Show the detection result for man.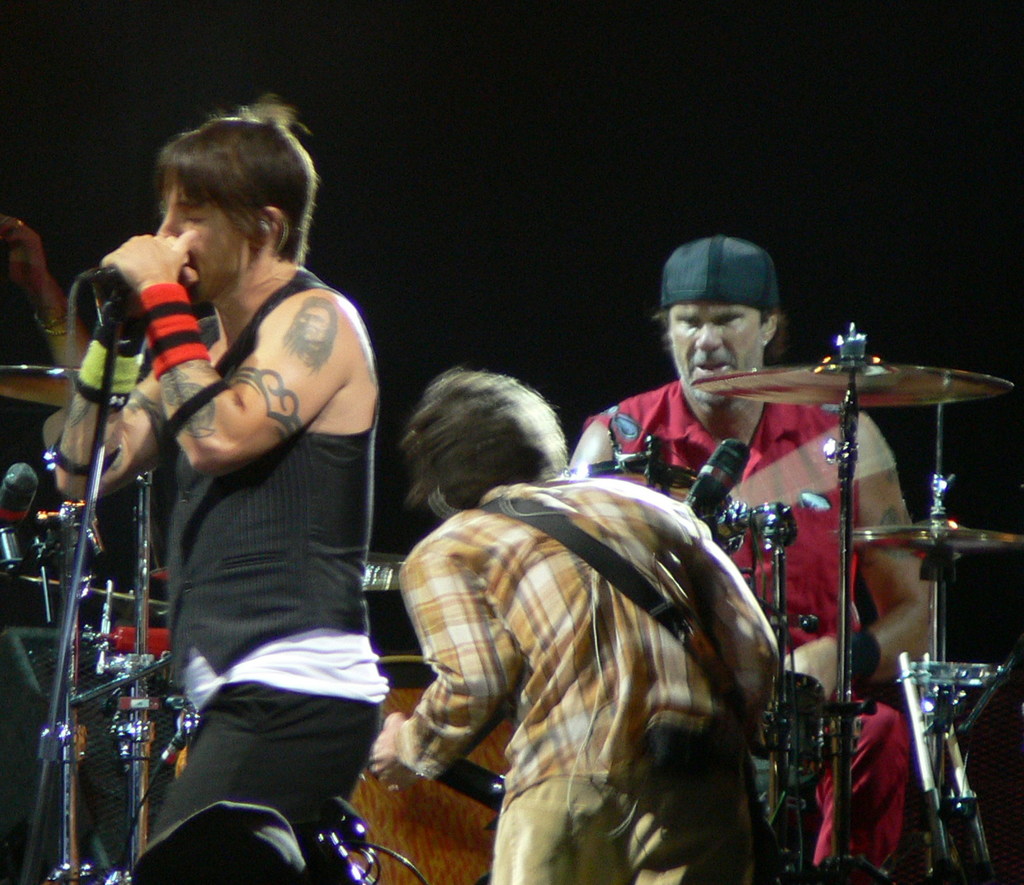
box(53, 102, 375, 845).
